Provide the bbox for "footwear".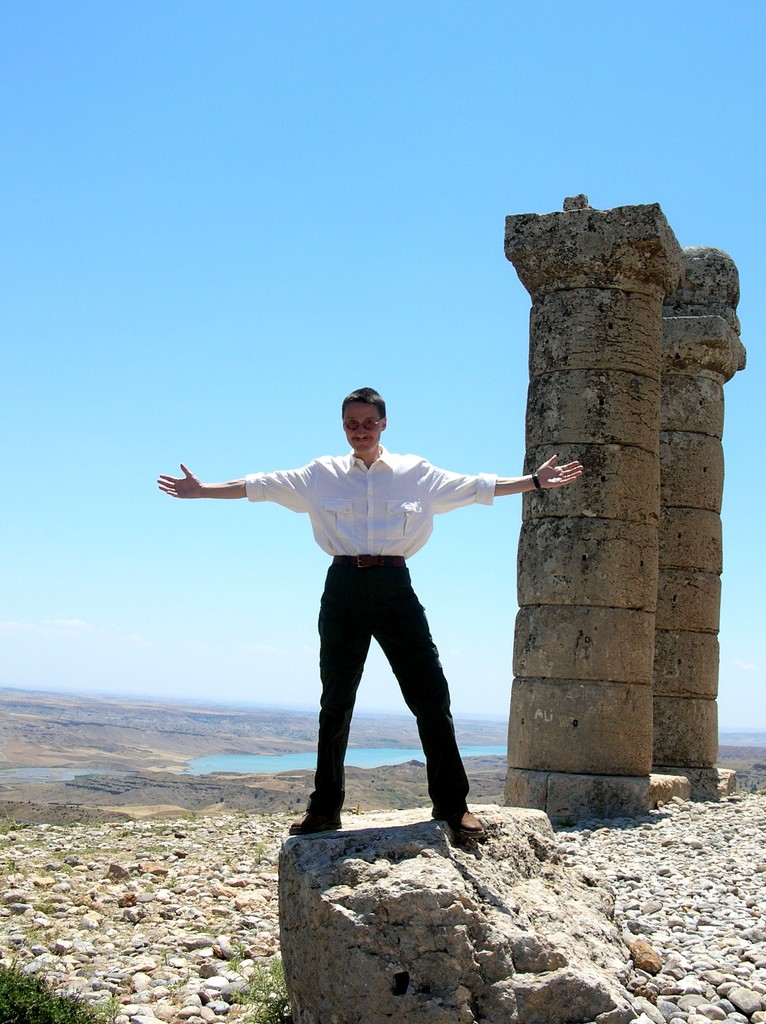
[left=433, top=797, right=480, bottom=839].
